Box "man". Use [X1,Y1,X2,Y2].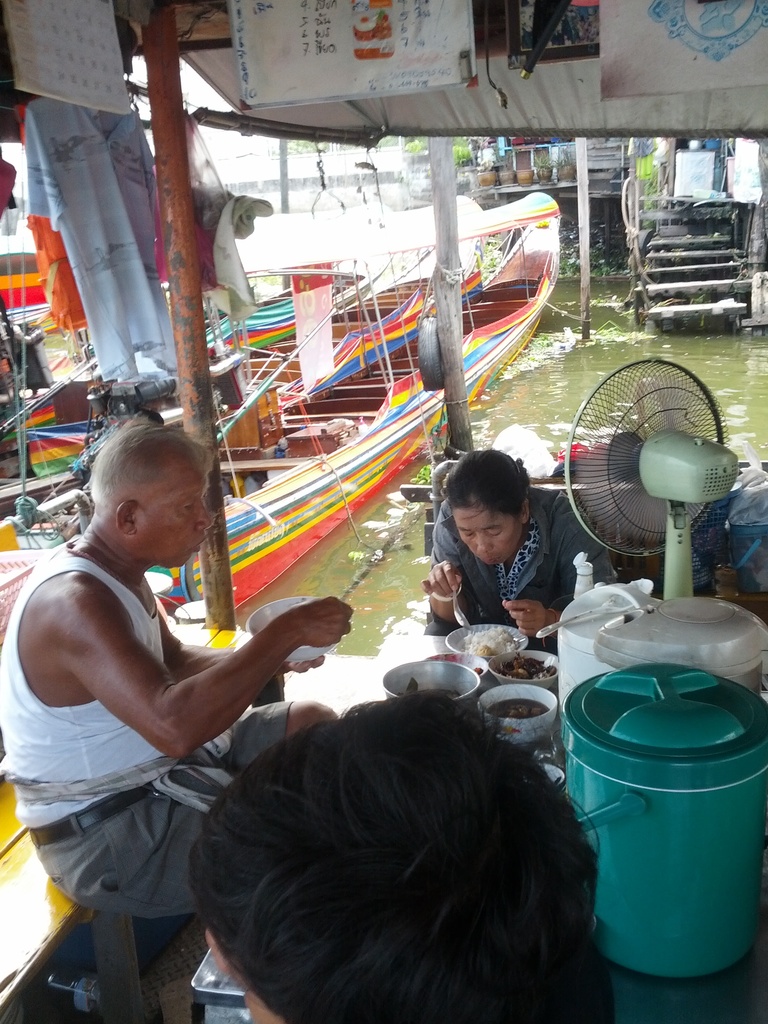
[13,397,319,979].
